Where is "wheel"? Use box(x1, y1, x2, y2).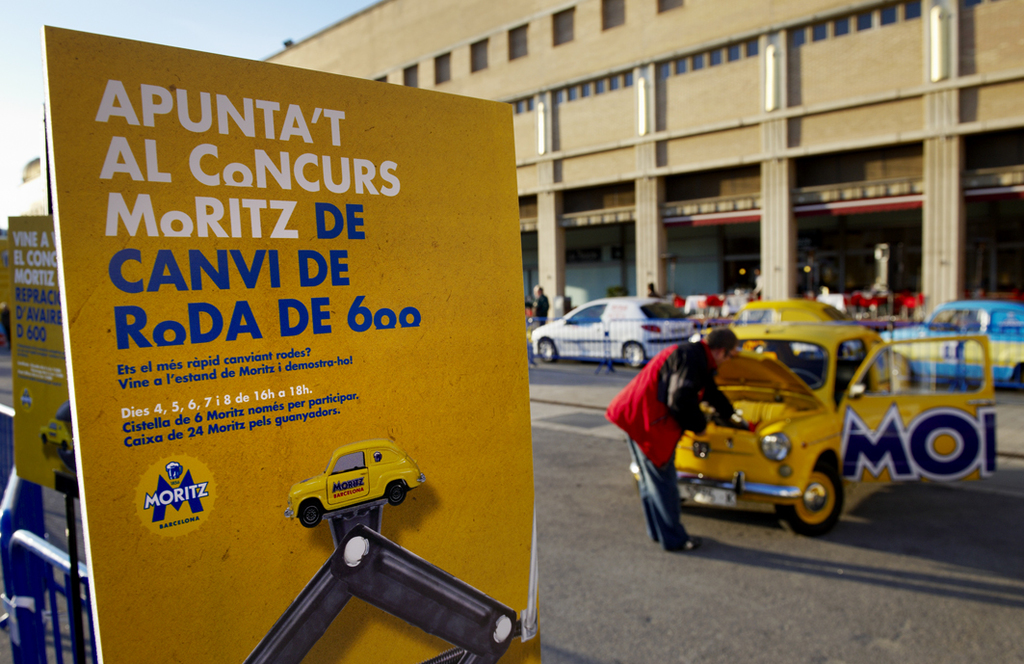
box(618, 337, 649, 370).
